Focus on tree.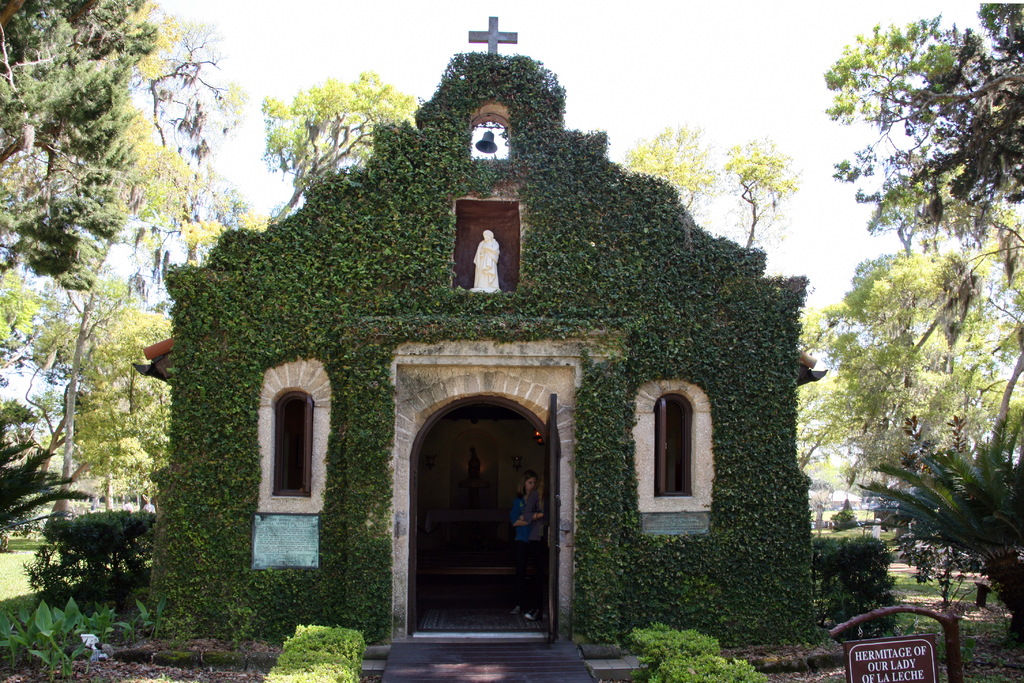
Focused at Rect(858, 3, 1023, 337).
